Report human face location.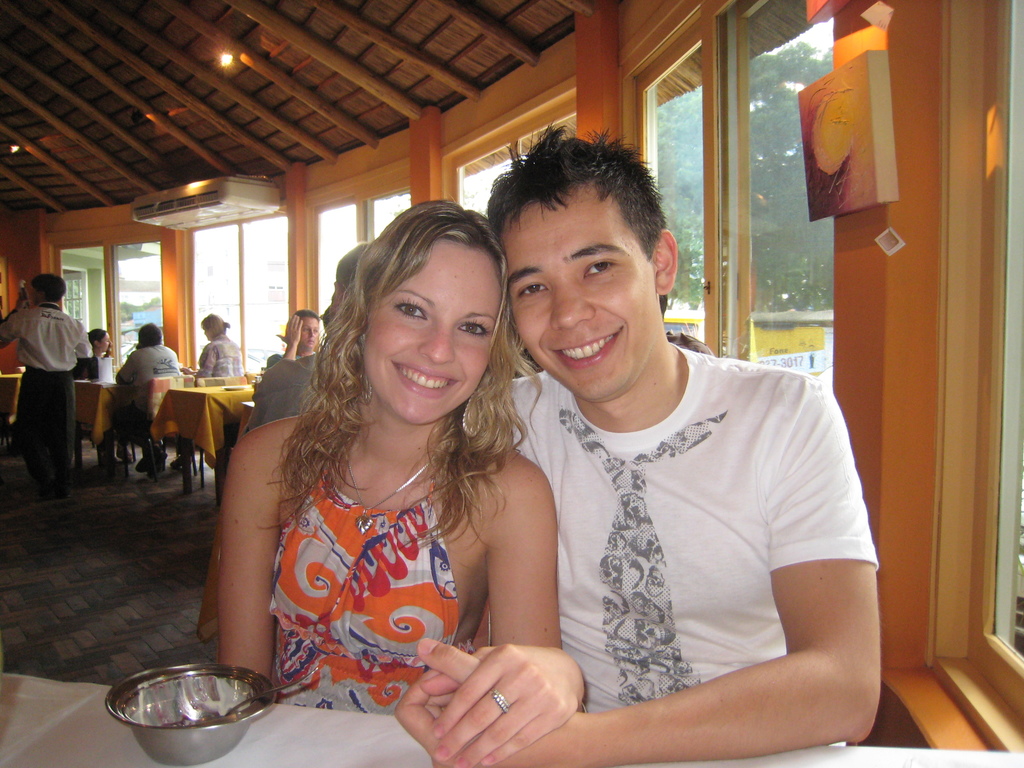
Report: 296:314:332:356.
